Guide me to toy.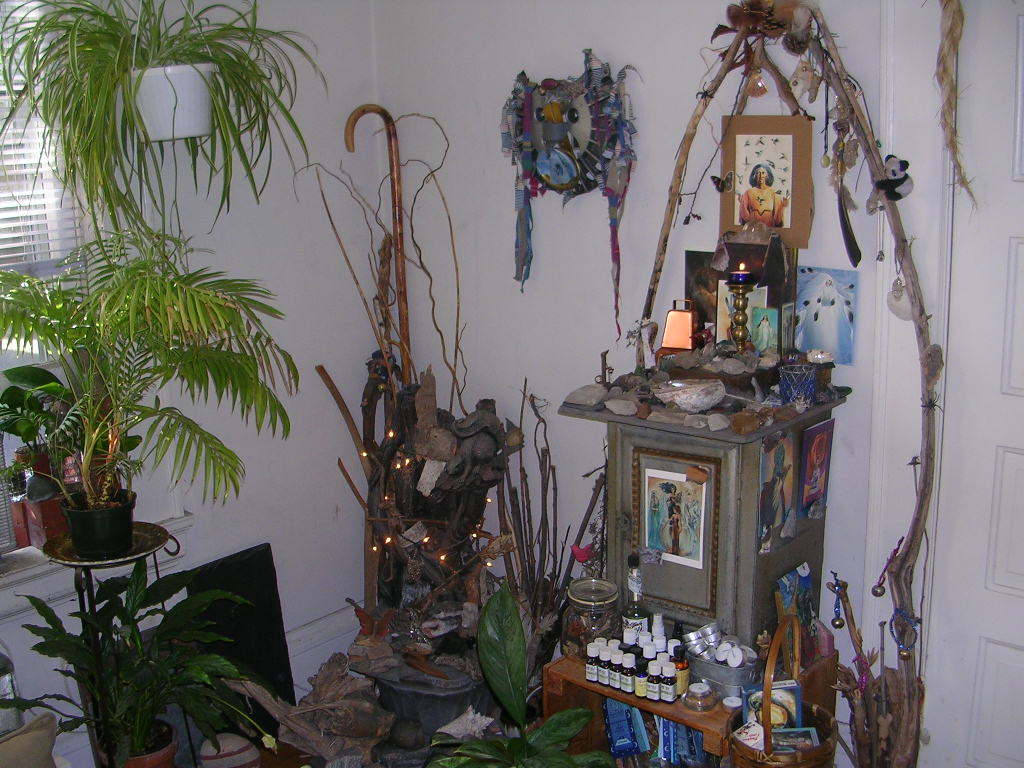
Guidance: Rect(793, 432, 829, 518).
